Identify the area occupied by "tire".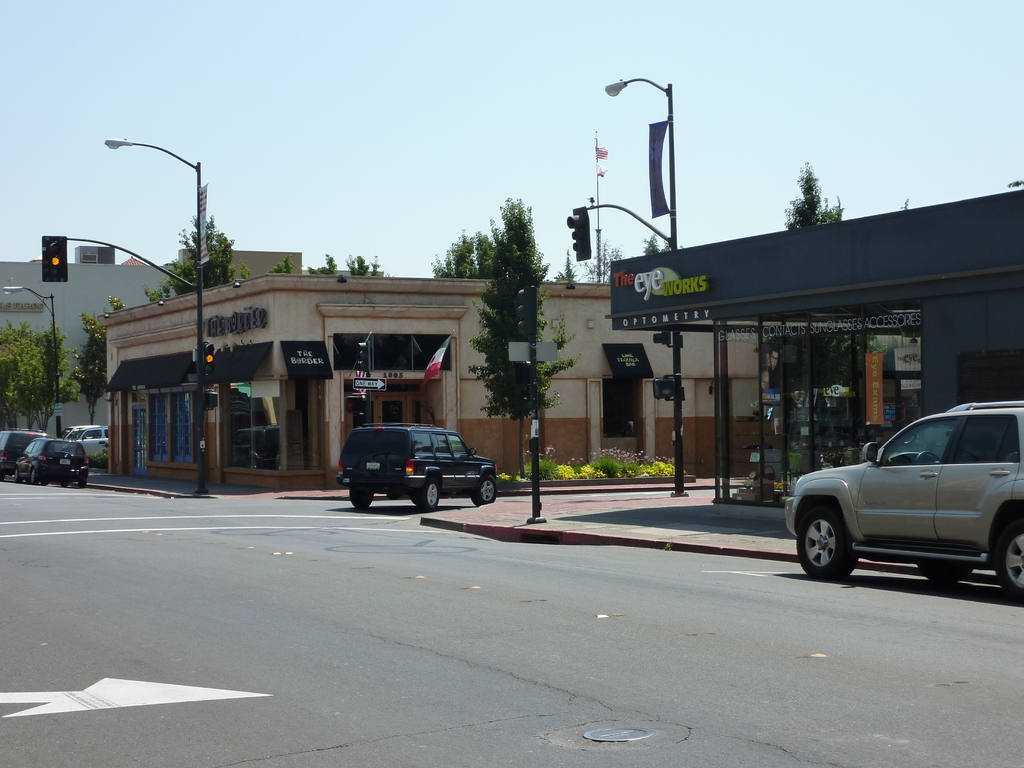
Area: box=[0, 472, 8, 484].
